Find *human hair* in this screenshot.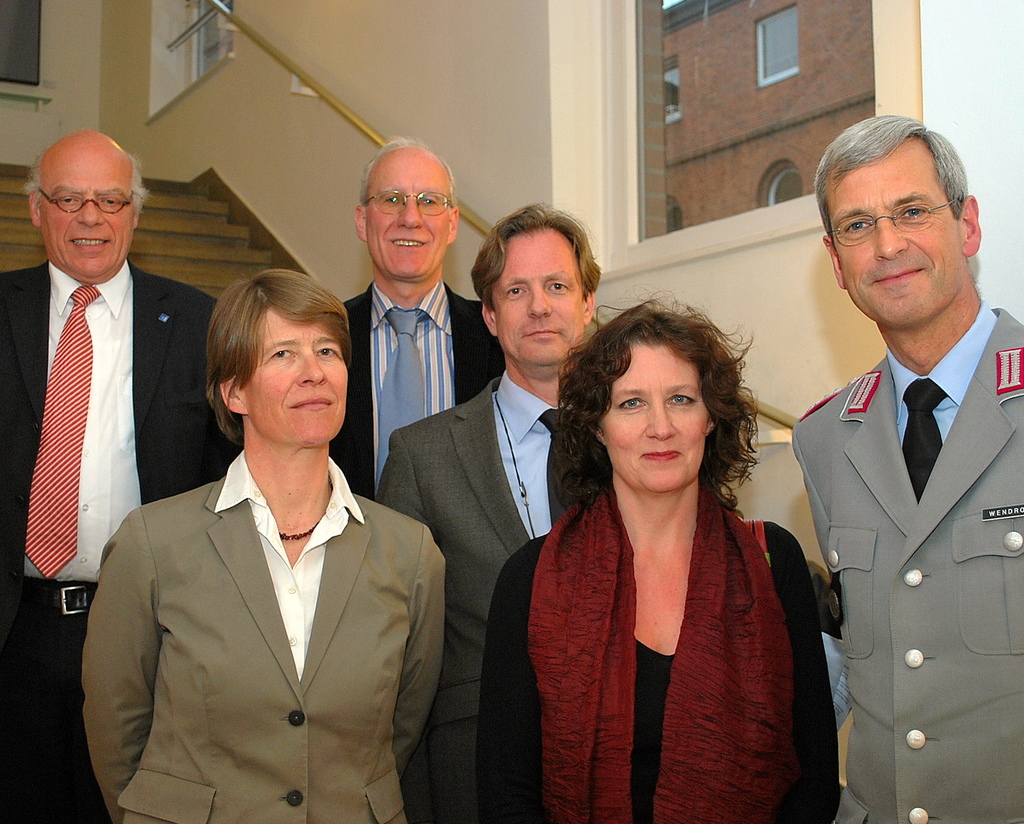
The bounding box for *human hair* is bbox=[476, 202, 604, 309].
